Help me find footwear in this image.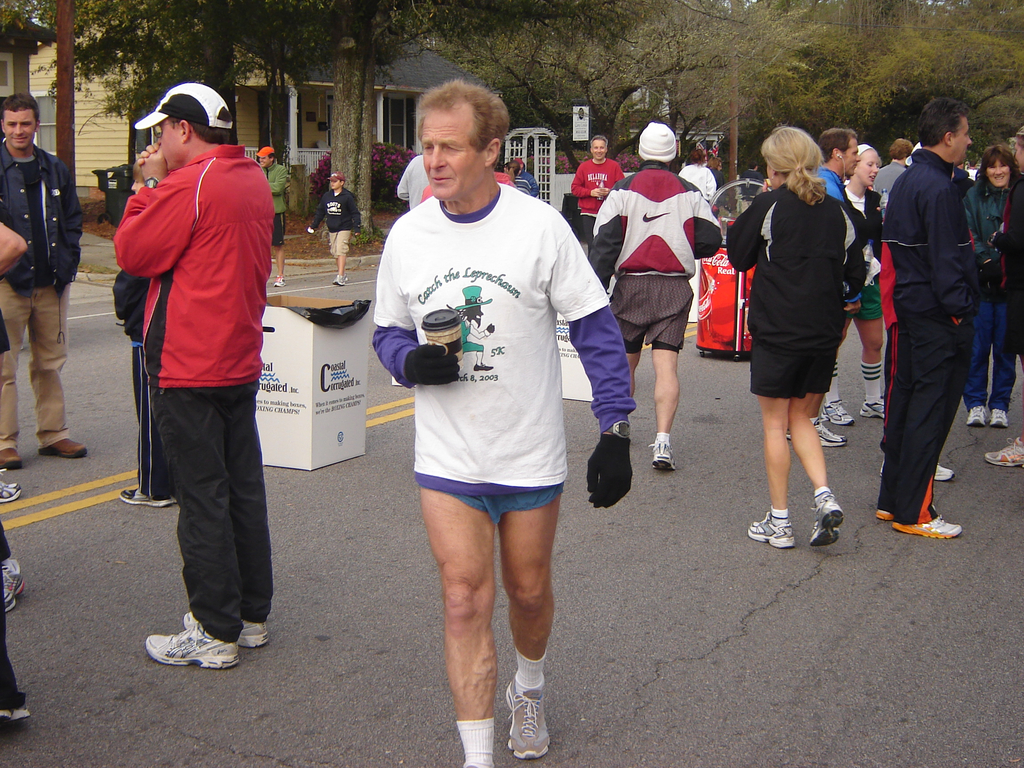
Found it: [left=0, top=704, right=31, bottom=724].
